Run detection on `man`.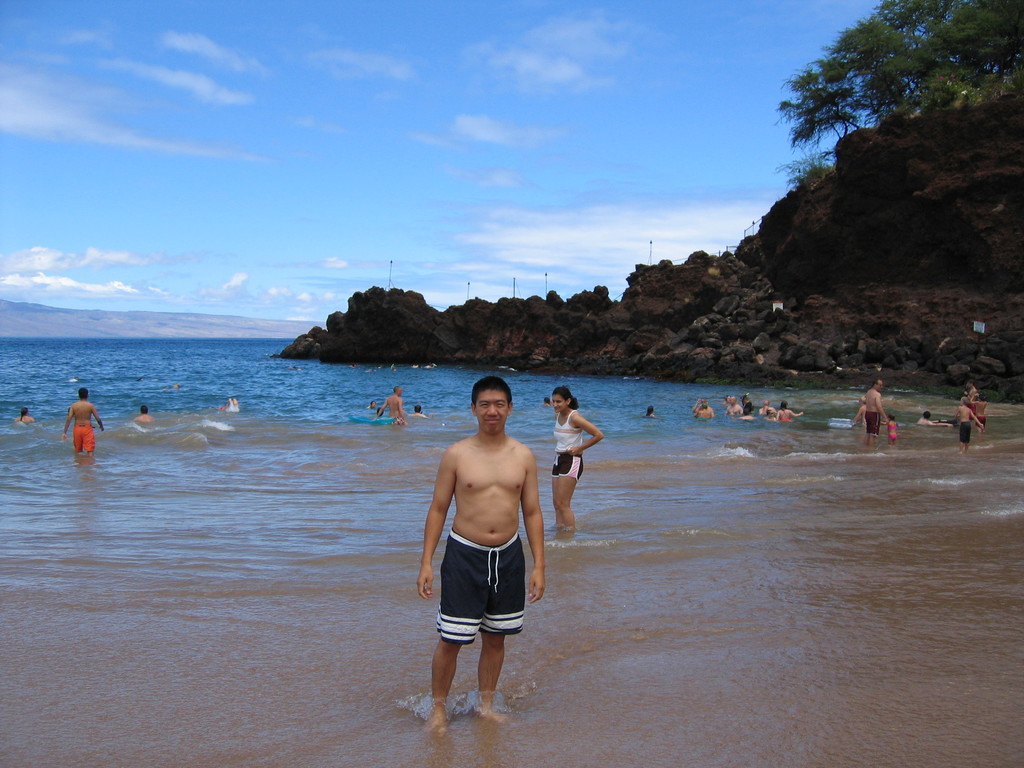
Result: rect(375, 386, 410, 426).
